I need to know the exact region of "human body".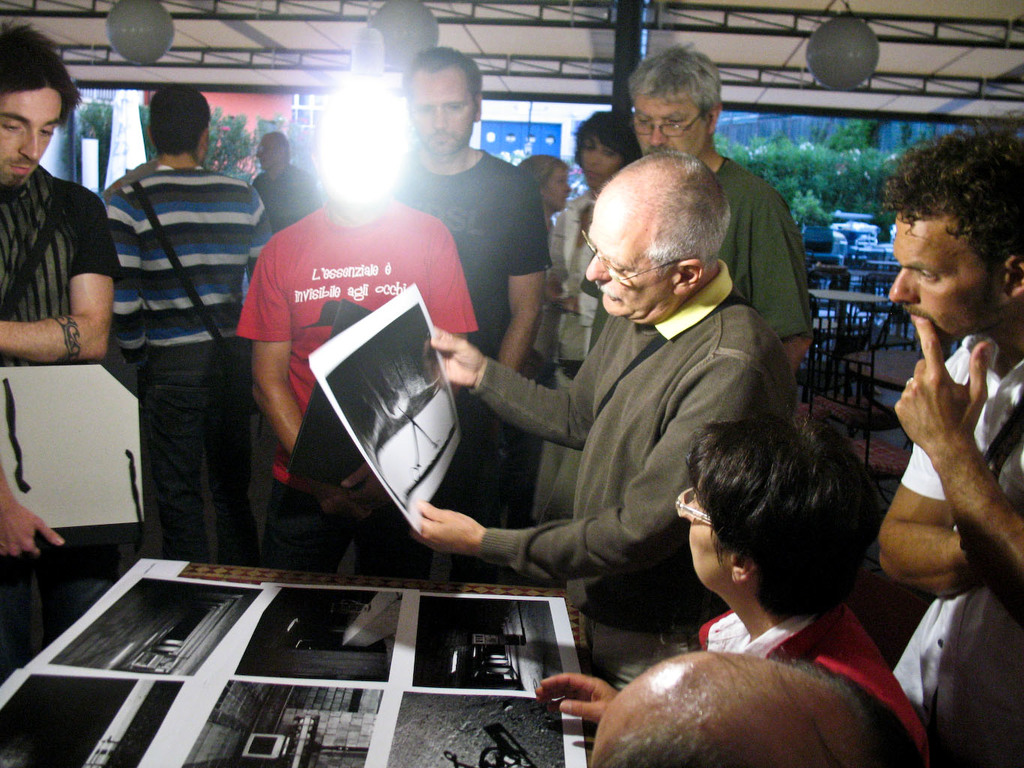
Region: bbox=(592, 149, 800, 352).
